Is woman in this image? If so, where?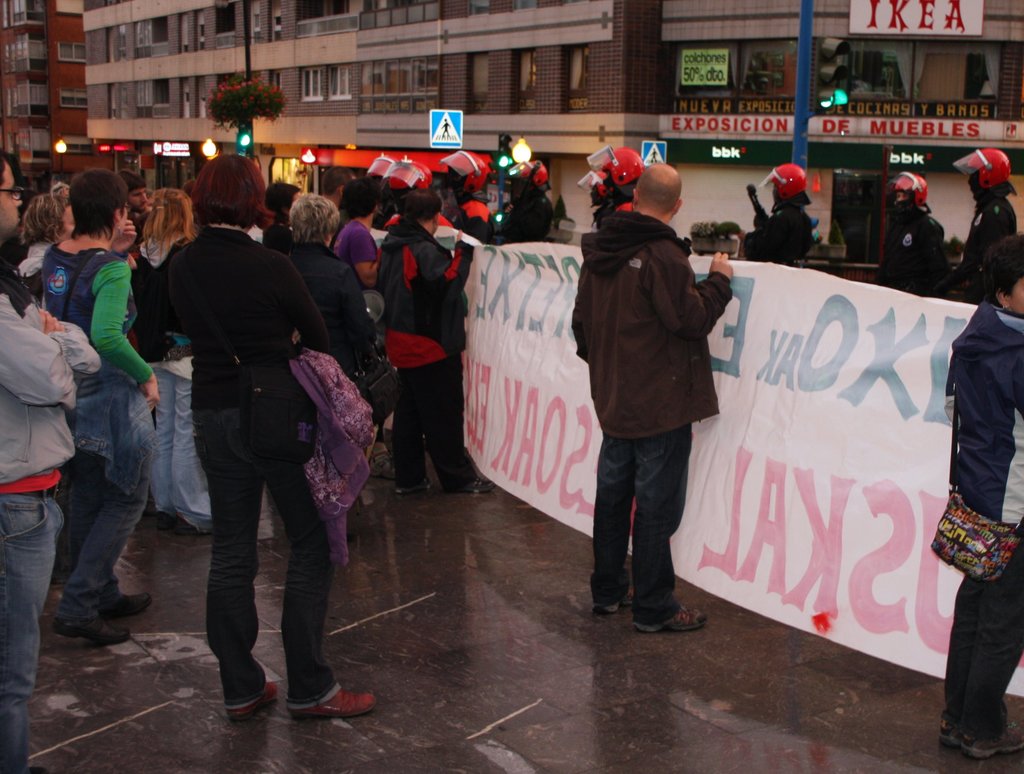
Yes, at <region>130, 183, 202, 534</region>.
